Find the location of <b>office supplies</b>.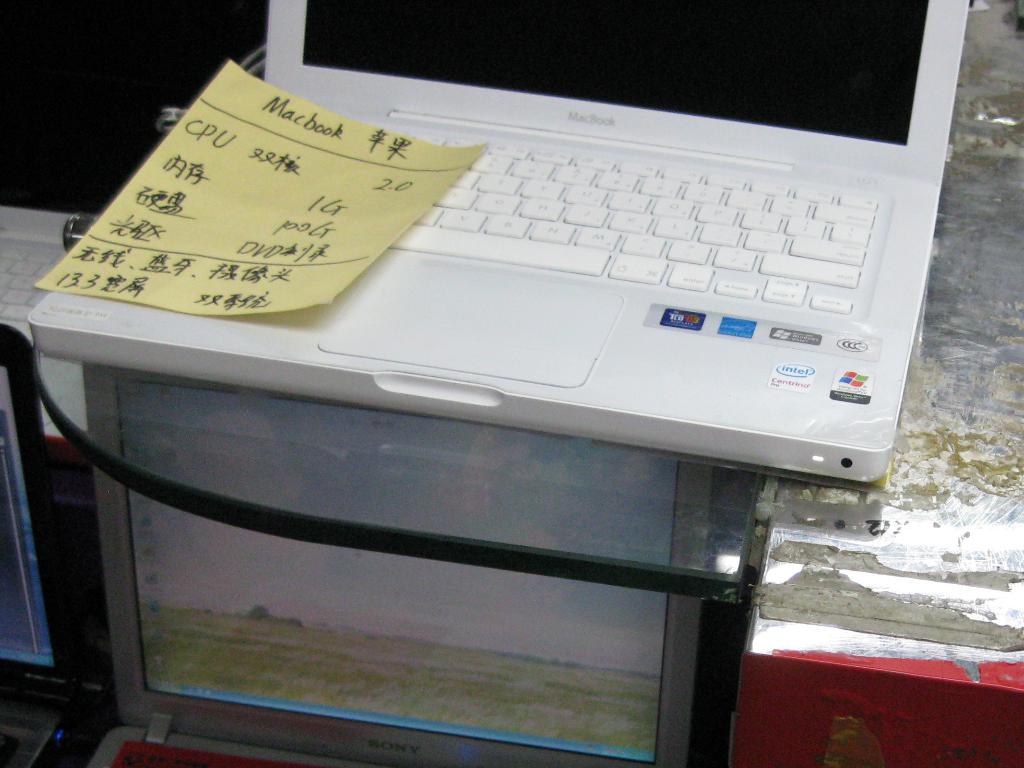
Location: select_region(25, 0, 973, 480).
